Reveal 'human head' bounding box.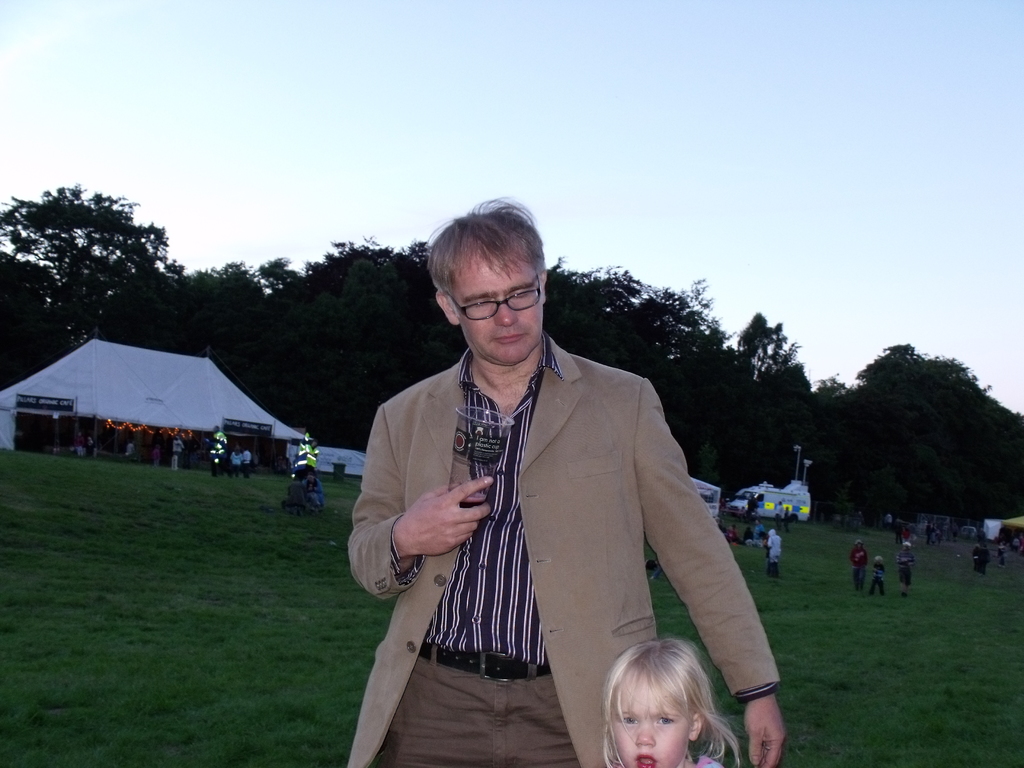
Revealed: (595, 649, 726, 767).
